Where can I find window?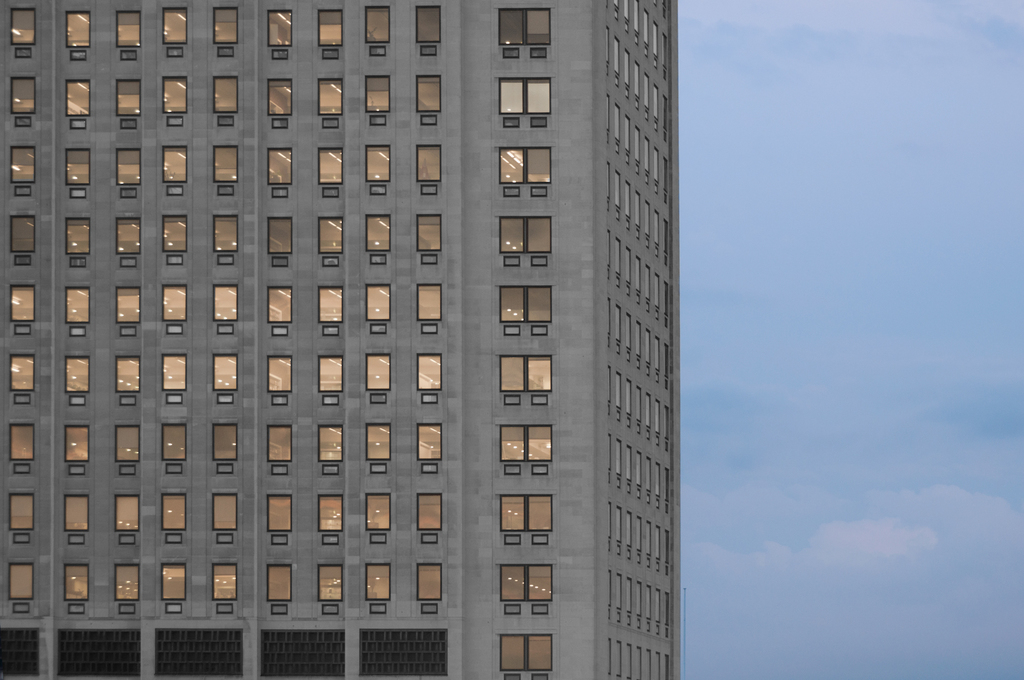
You can find it at (262,214,298,265).
